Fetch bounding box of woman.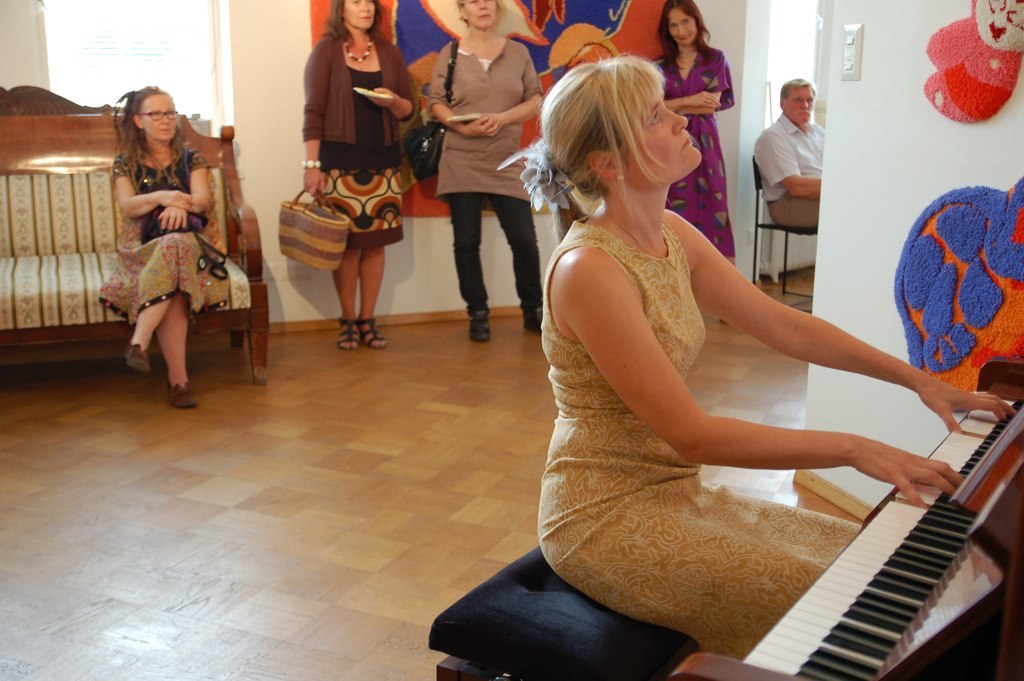
Bbox: pyautogui.locateOnScreen(300, 0, 418, 355).
